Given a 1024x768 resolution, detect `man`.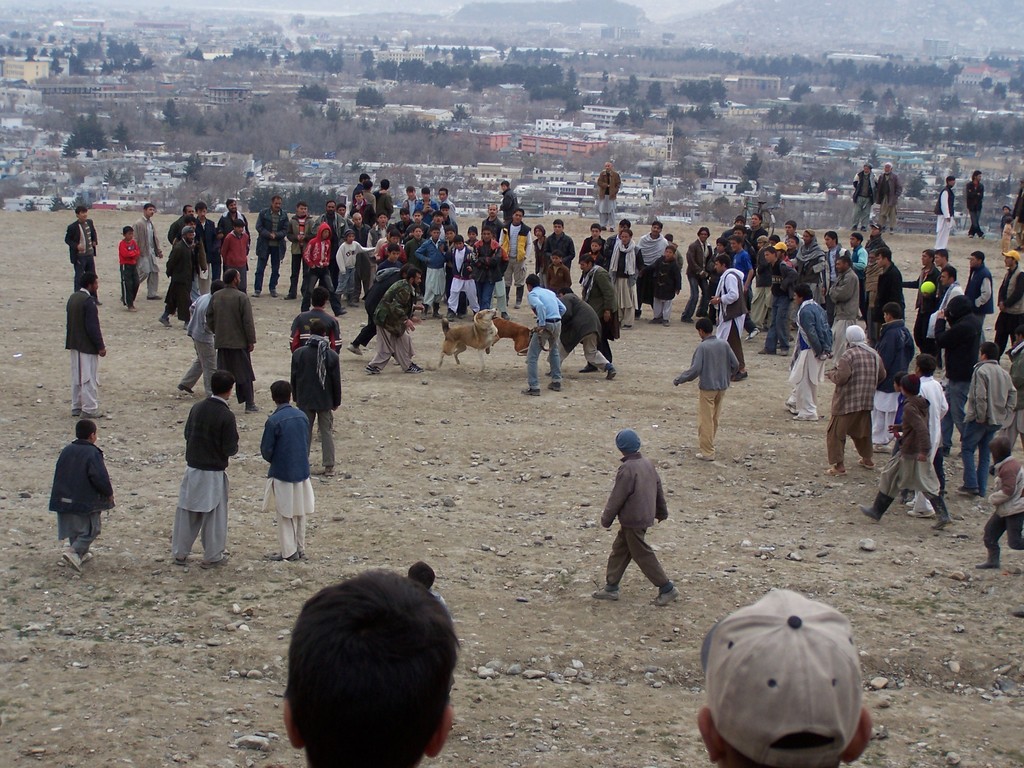
bbox(707, 253, 752, 385).
